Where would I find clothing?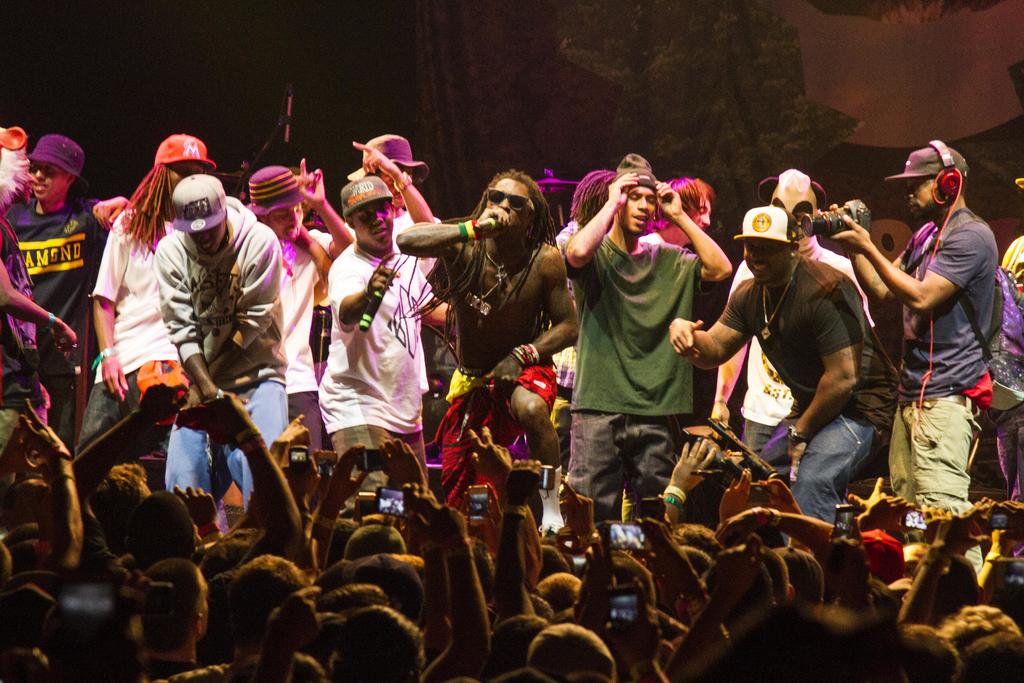
At x1=566 y1=231 x2=707 y2=541.
